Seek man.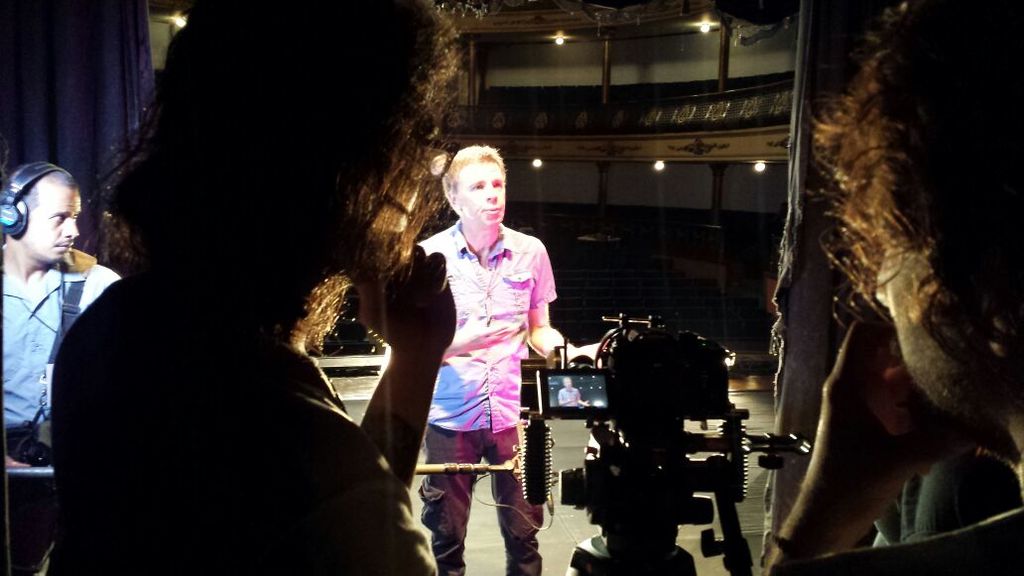
{"left": 415, "top": 139, "right": 563, "bottom": 575}.
